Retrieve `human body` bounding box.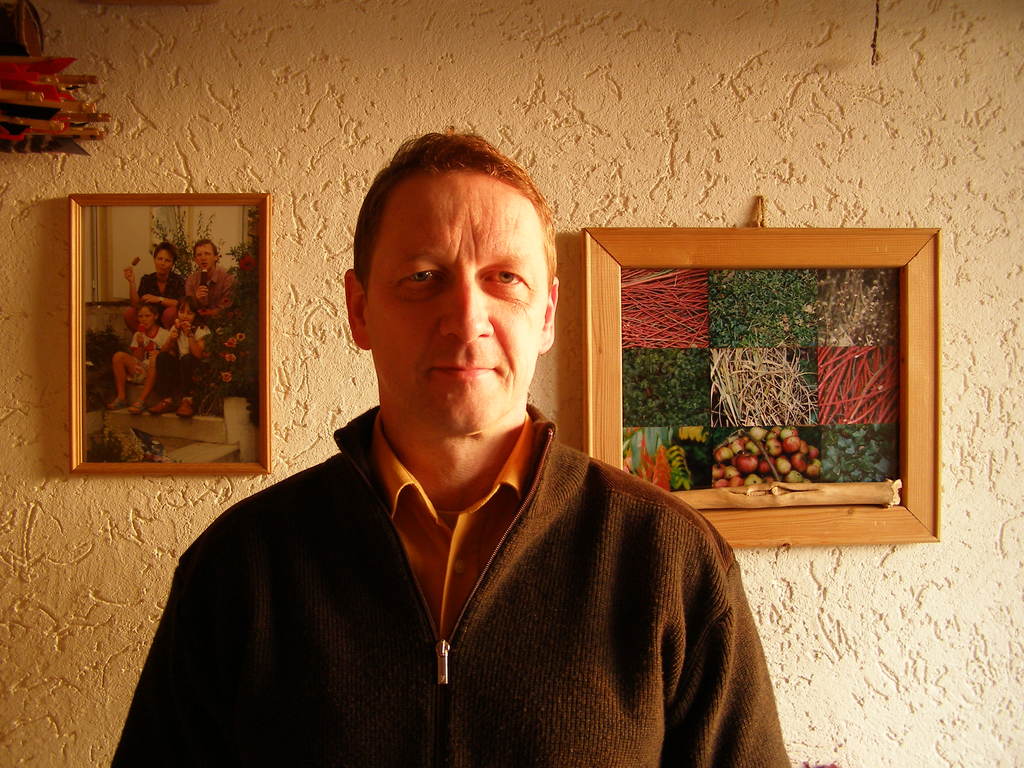
Bounding box: (148,319,215,422).
